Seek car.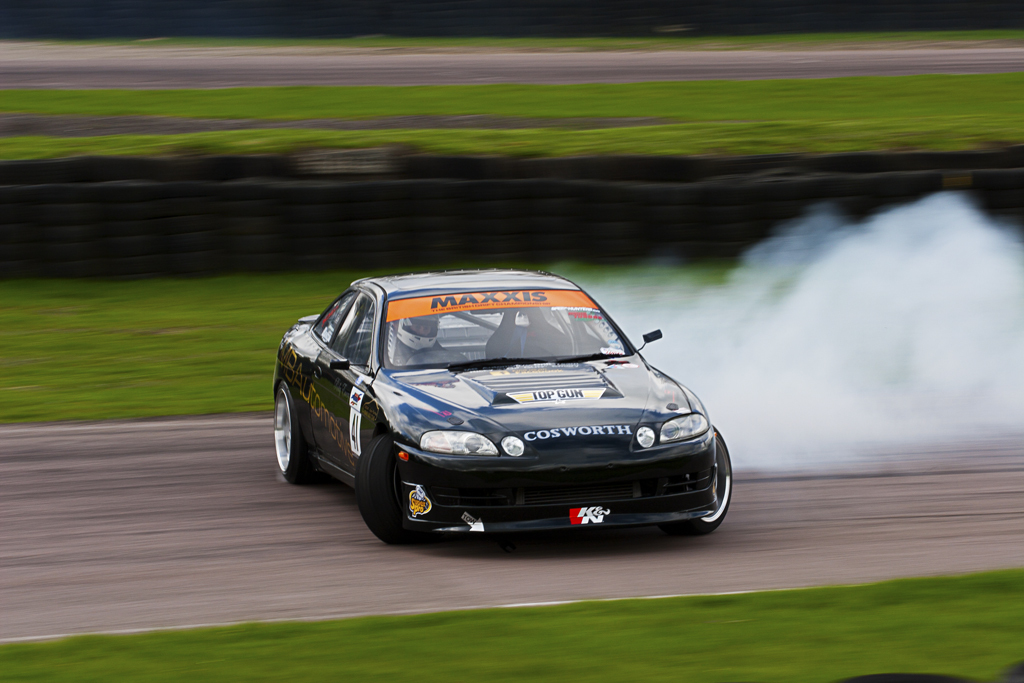
Rect(277, 272, 734, 548).
